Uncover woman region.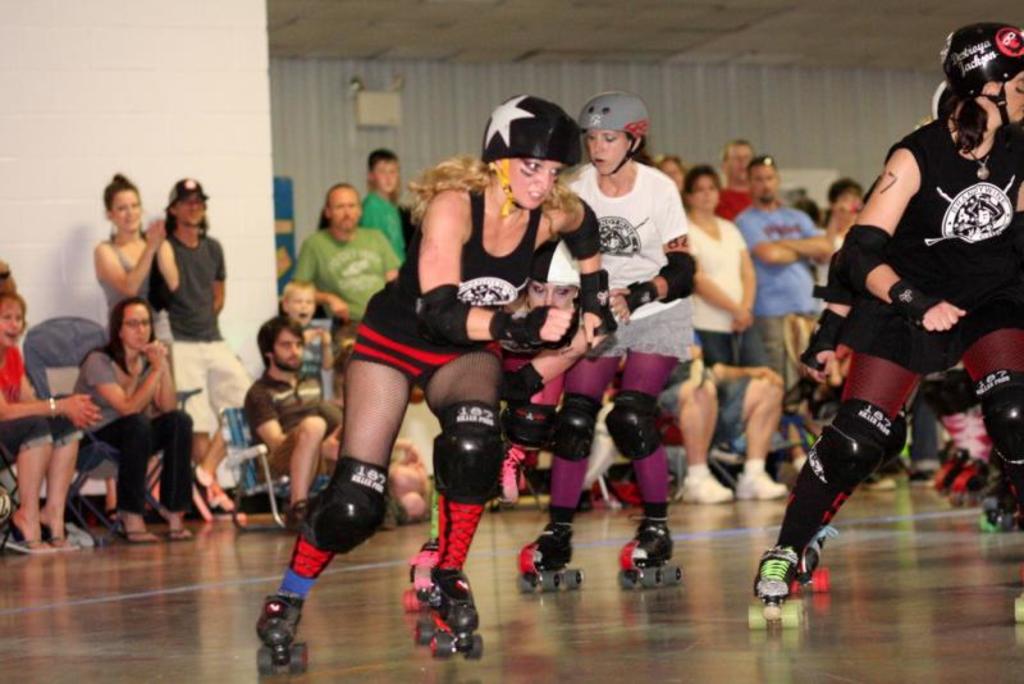
Uncovered: {"left": 746, "top": 22, "right": 1023, "bottom": 602}.
